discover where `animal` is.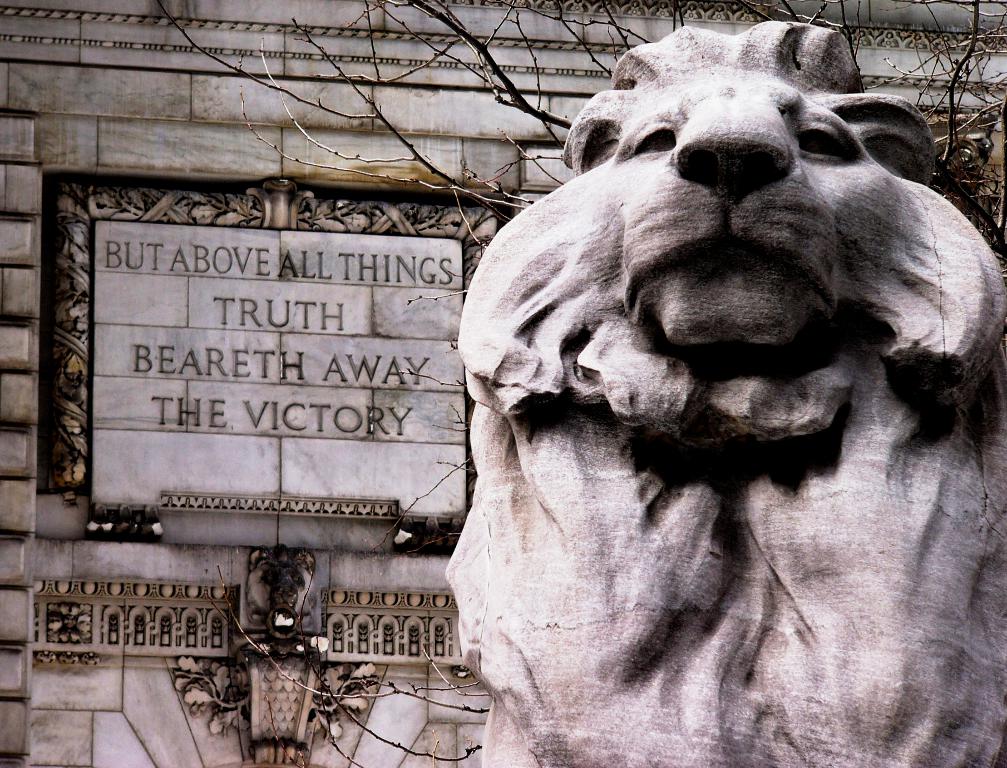
Discovered at rect(447, 13, 1006, 767).
